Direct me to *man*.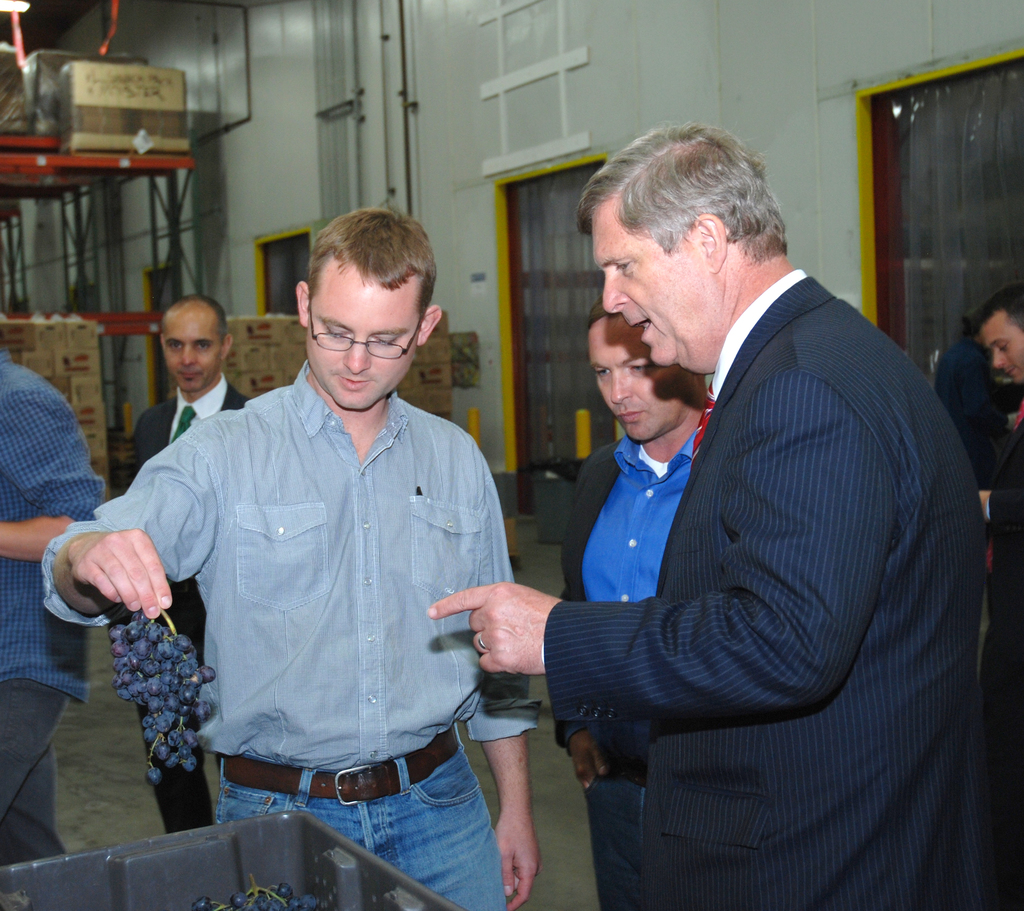
Direction: {"x1": 0, "y1": 337, "x2": 109, "y2": 867}.
